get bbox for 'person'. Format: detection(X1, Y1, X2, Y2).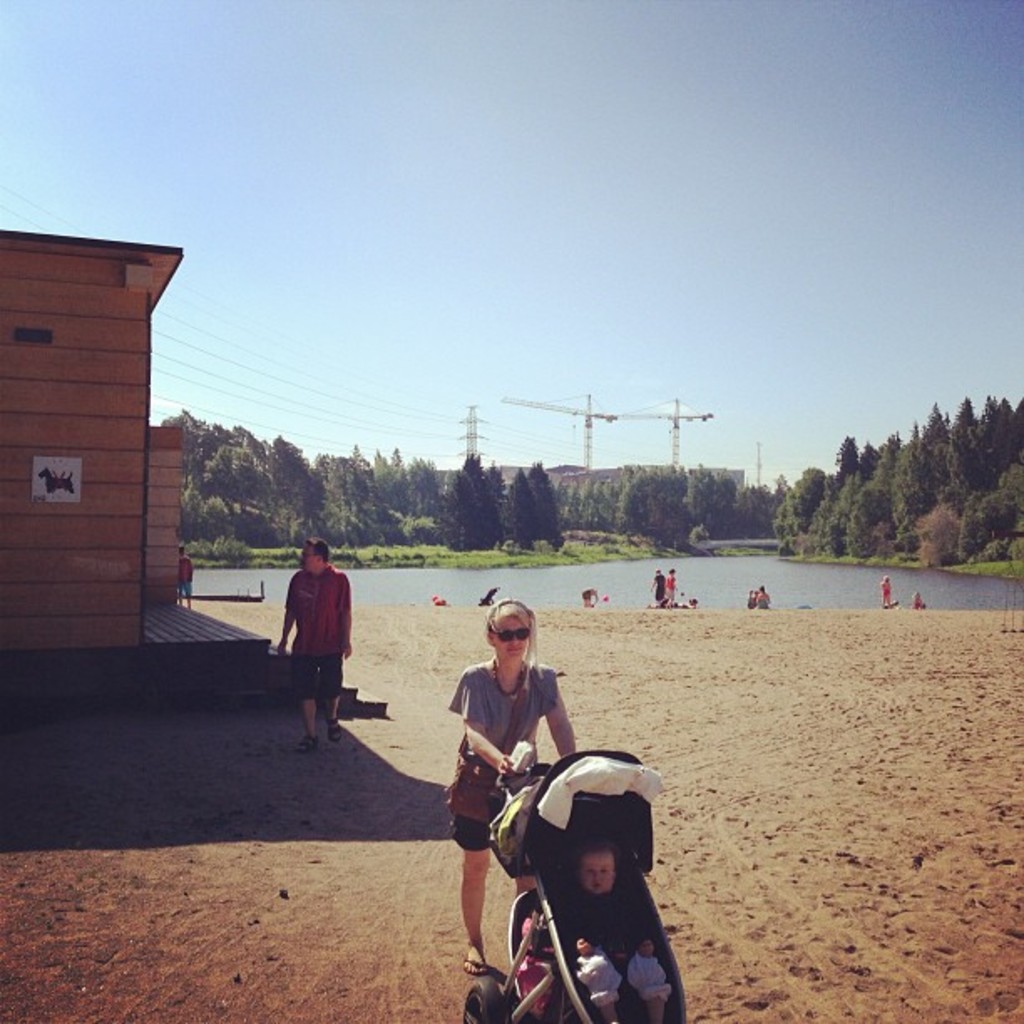
detection(577, 835, 668, 1022).
